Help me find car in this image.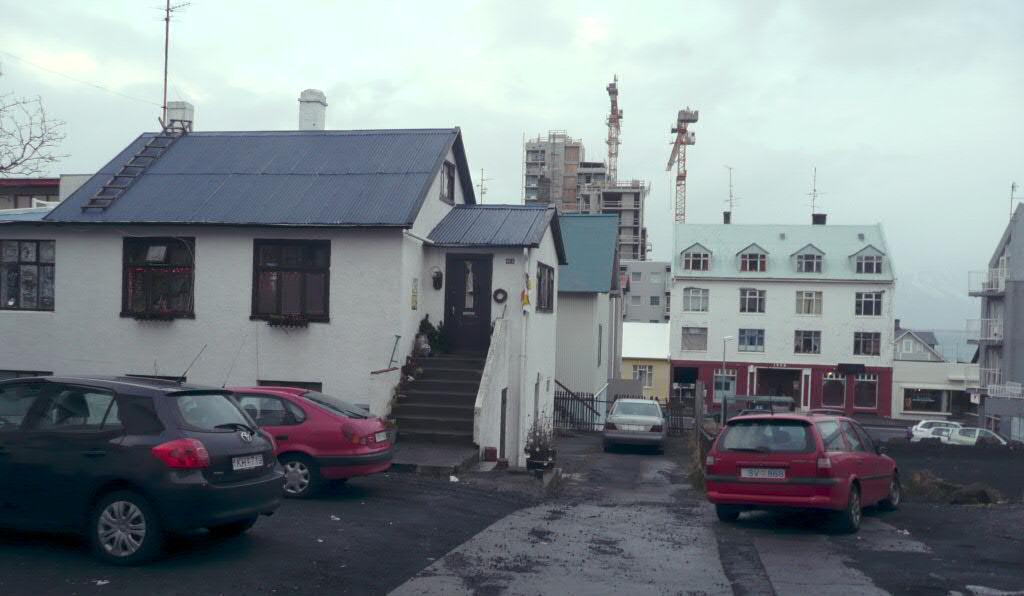
Found it: [704, 407, 904, 533].
